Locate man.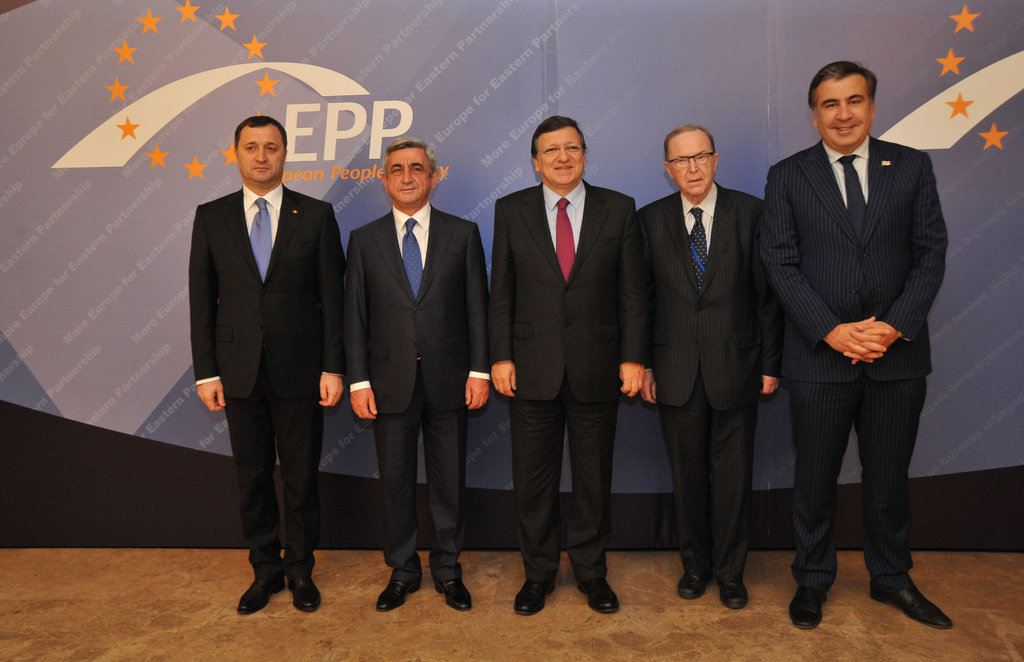
Bounding box: l=636, t=122, r=779, b=610.
